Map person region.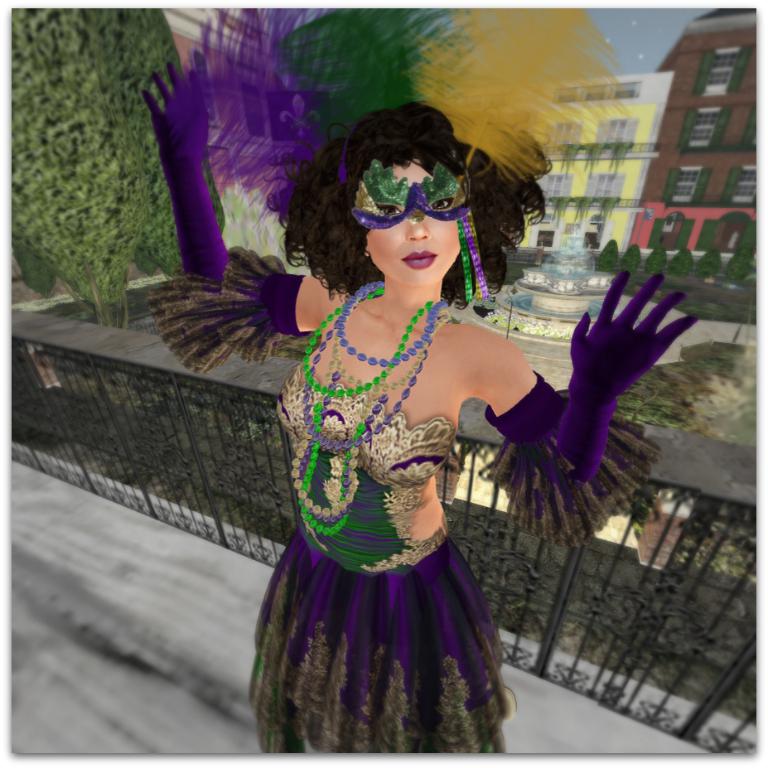
Mapped to <bbox>136, 48, 702, 756</bbox>.
